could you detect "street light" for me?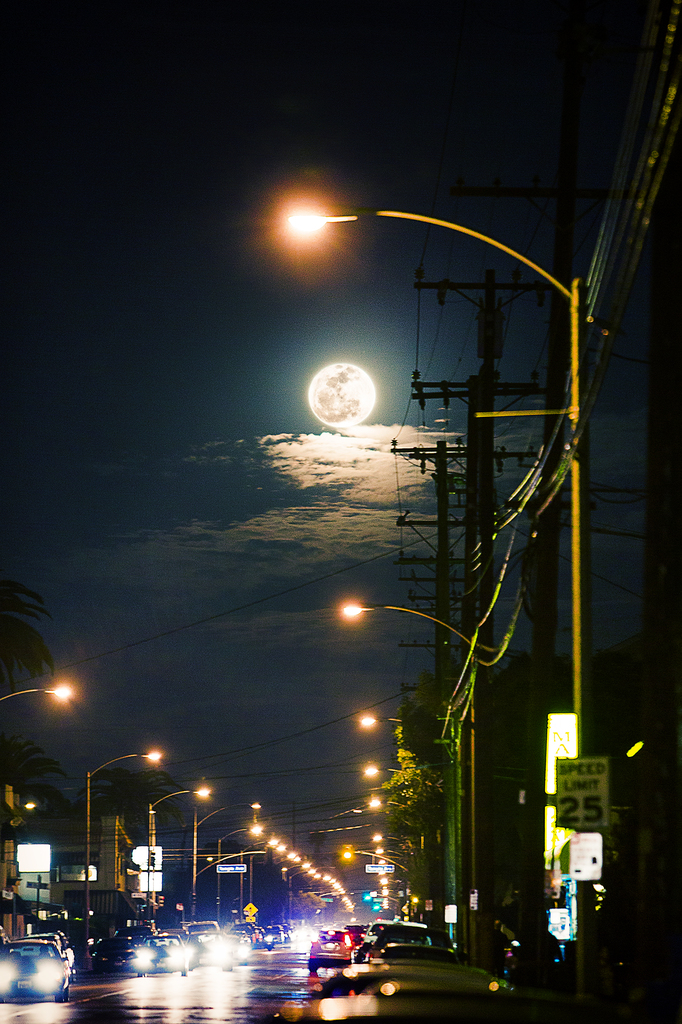
Detection result: bbox(207, 819, 260, 927).
